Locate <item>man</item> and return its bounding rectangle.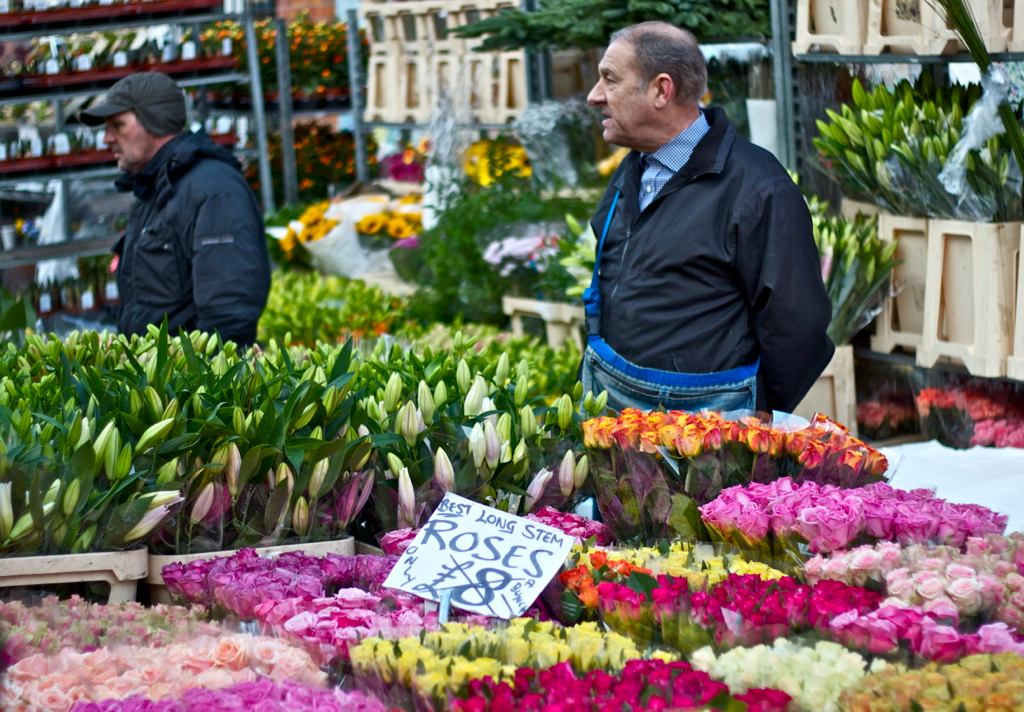
pyautogui.locateOnScreen(557, 11, 836, 493).
